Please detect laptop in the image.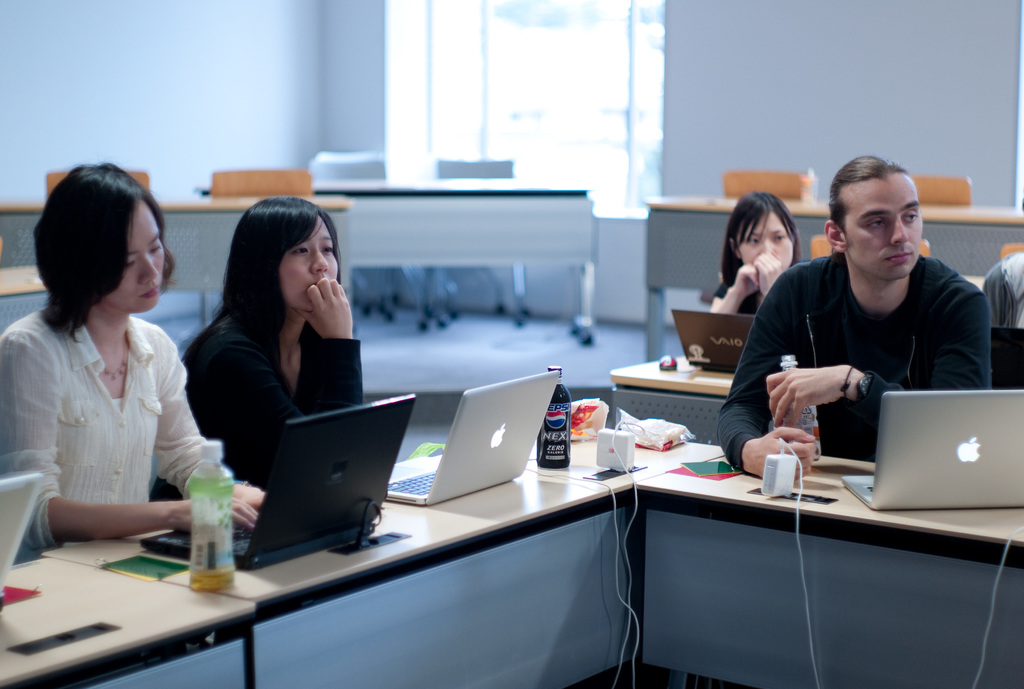
<box>141,398,417,568</box>.
